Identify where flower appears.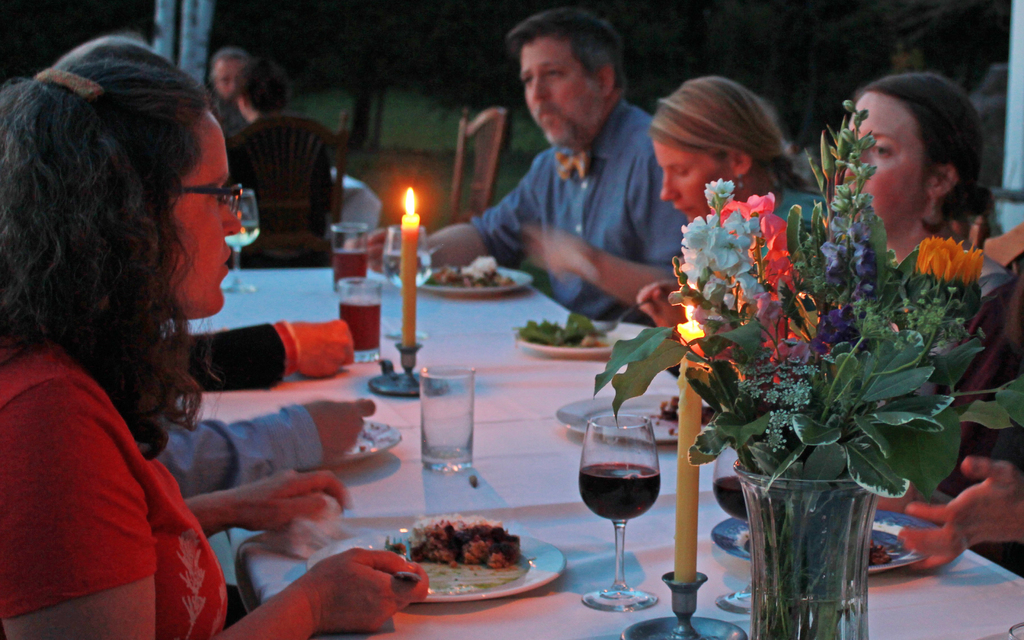
Appears at 813, 300, 854, 339.
